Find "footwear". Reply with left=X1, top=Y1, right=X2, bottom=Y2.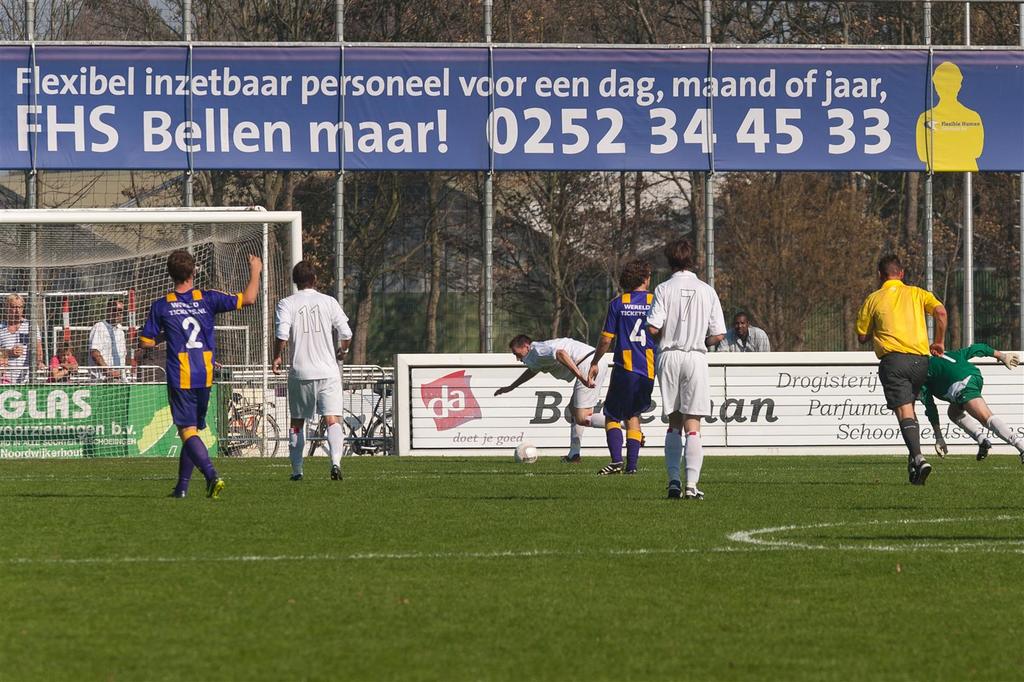
left=909, top=462, right=920, bottom=483.
